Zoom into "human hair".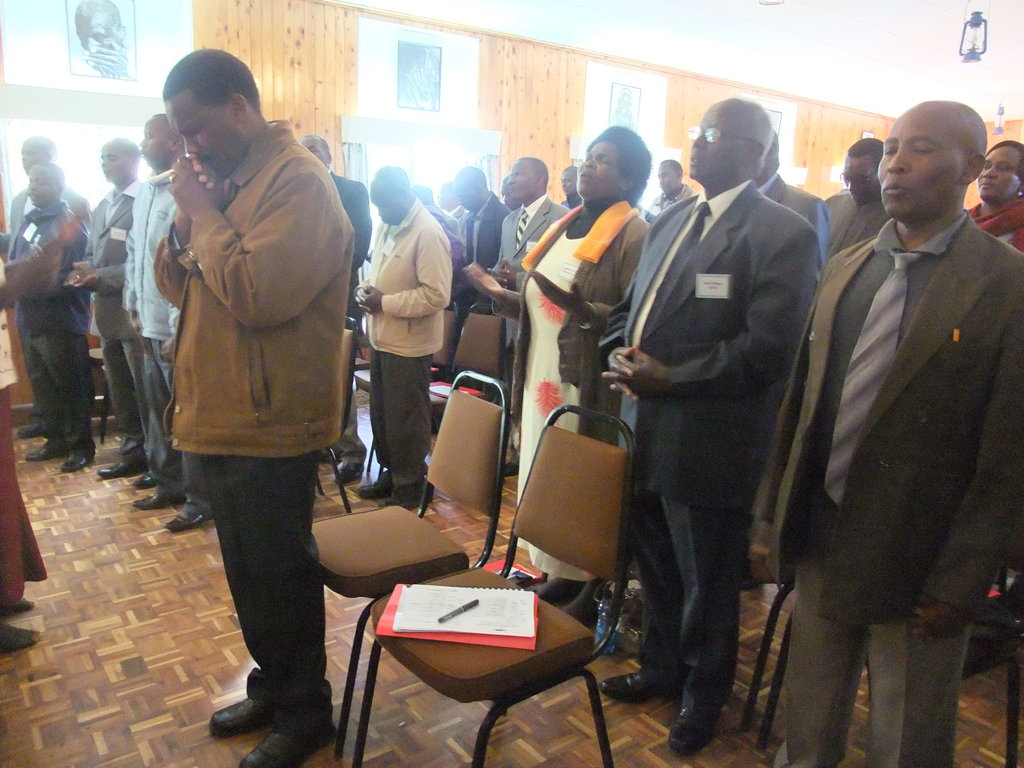
Zoom target: (374, 164, 412, 193).
